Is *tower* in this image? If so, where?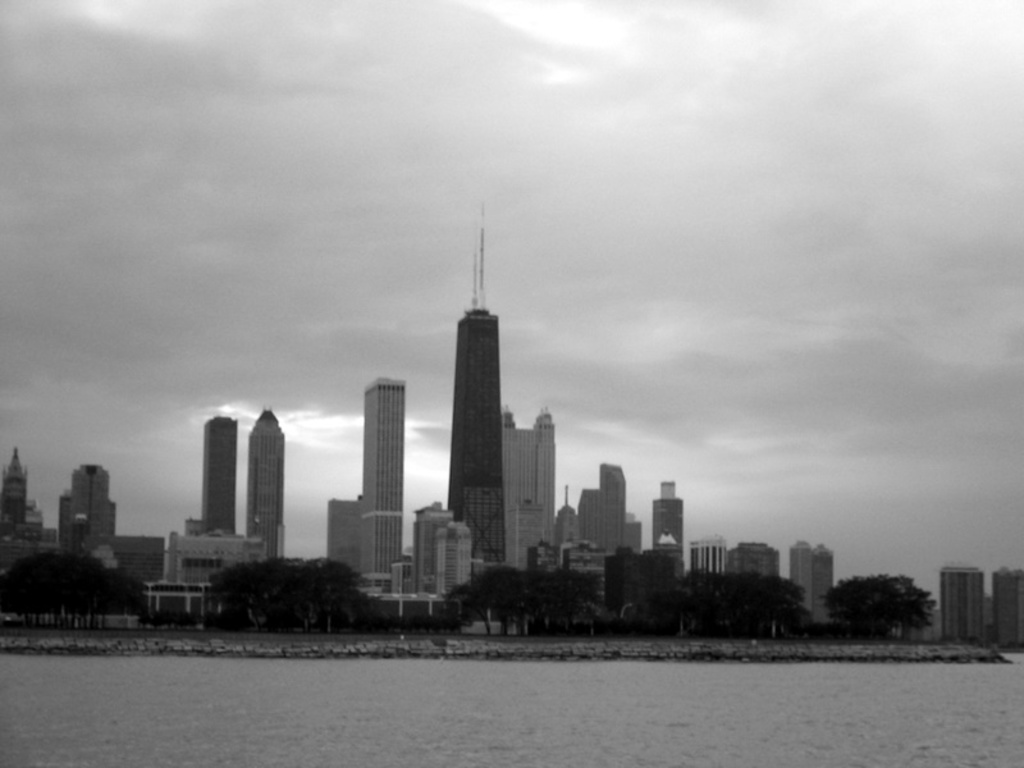
Yes, at (507,411,549,595).
